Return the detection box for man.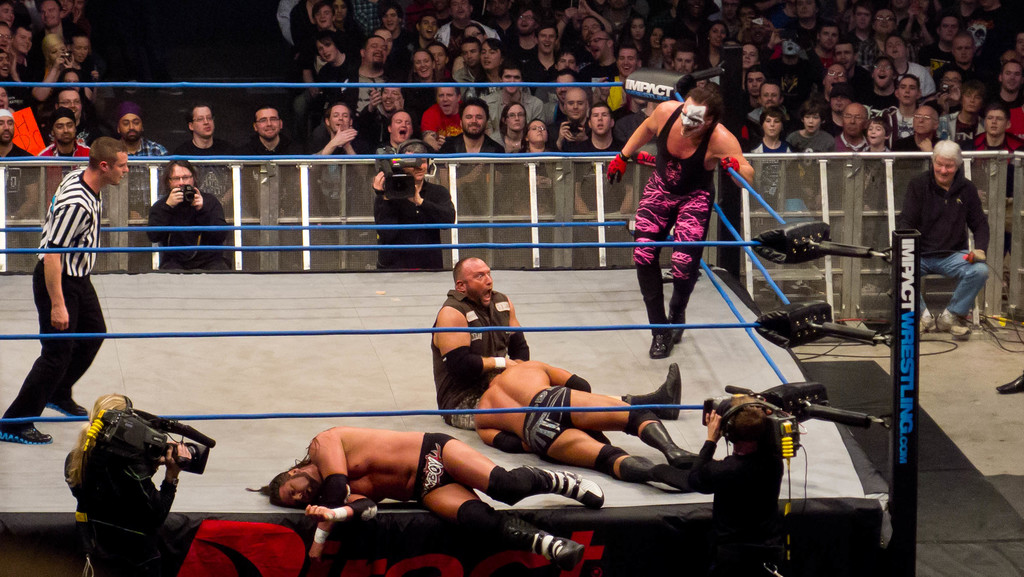
[0,108,40,275].
